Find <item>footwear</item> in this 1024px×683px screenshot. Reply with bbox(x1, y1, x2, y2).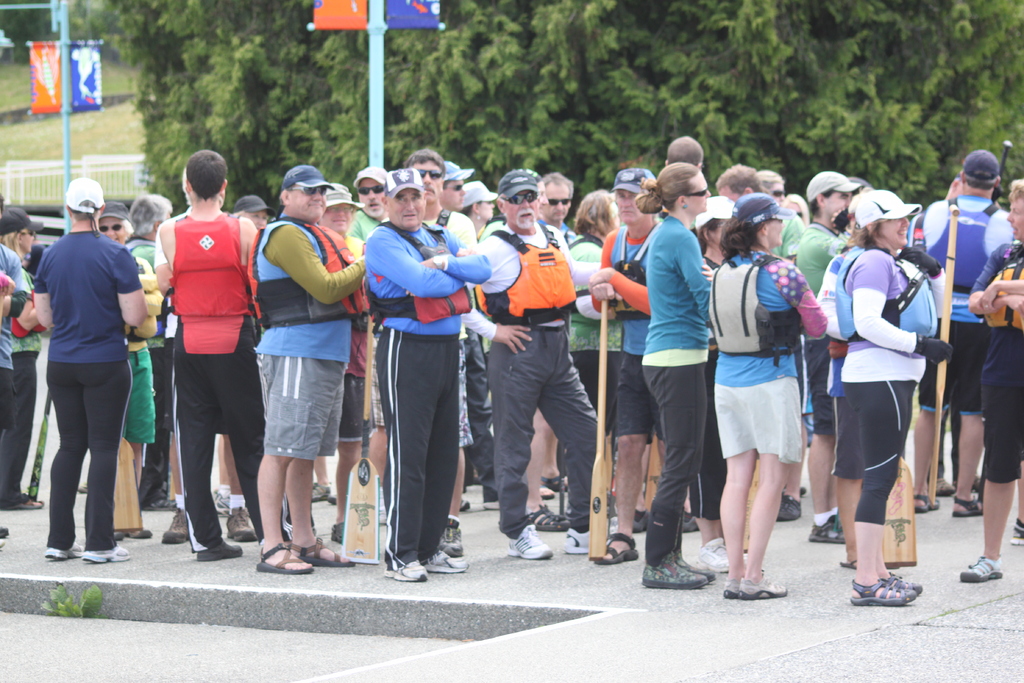
bbox(328, 523, 343, 542).
